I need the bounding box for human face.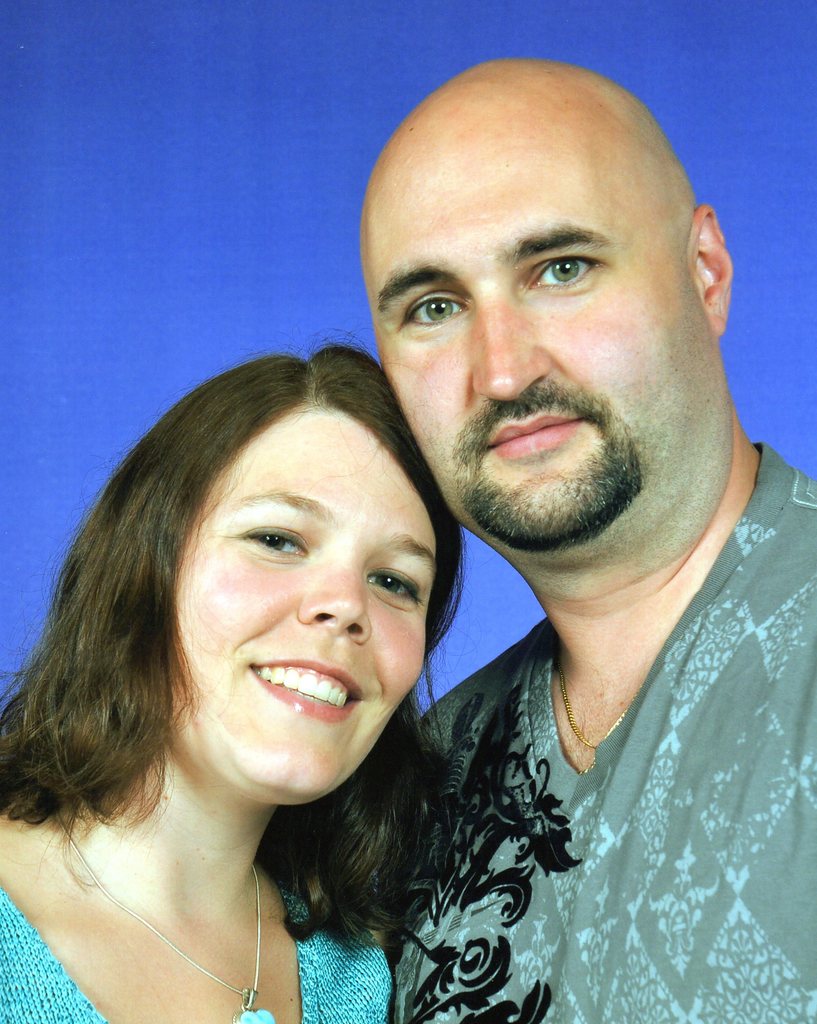
Here it is: 359, 106, 690, 528.
